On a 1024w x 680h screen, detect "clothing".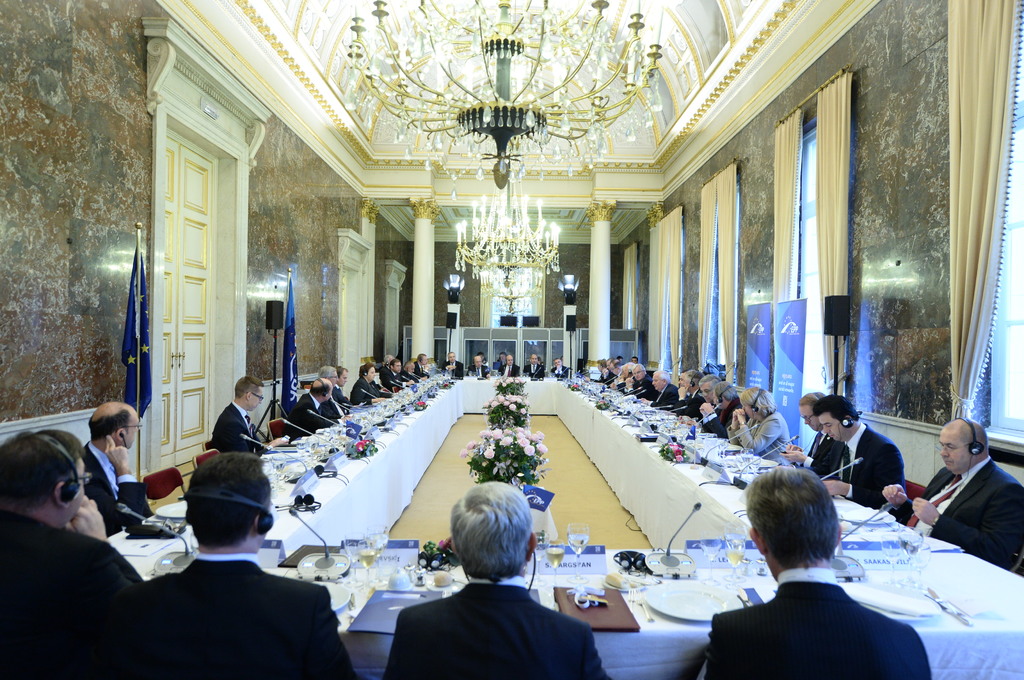
<bbox>708, 564, 929, 679</bbox>.
